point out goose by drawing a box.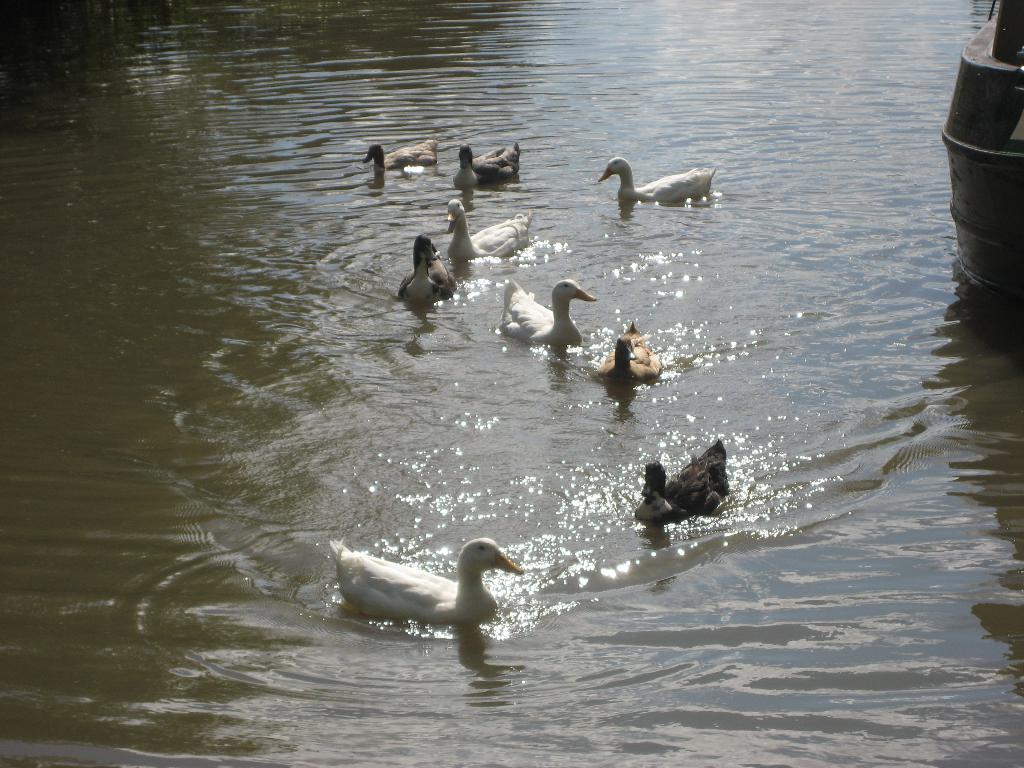
{"left": 630, "top": 436, "right": 728, "bottom": 521}.
